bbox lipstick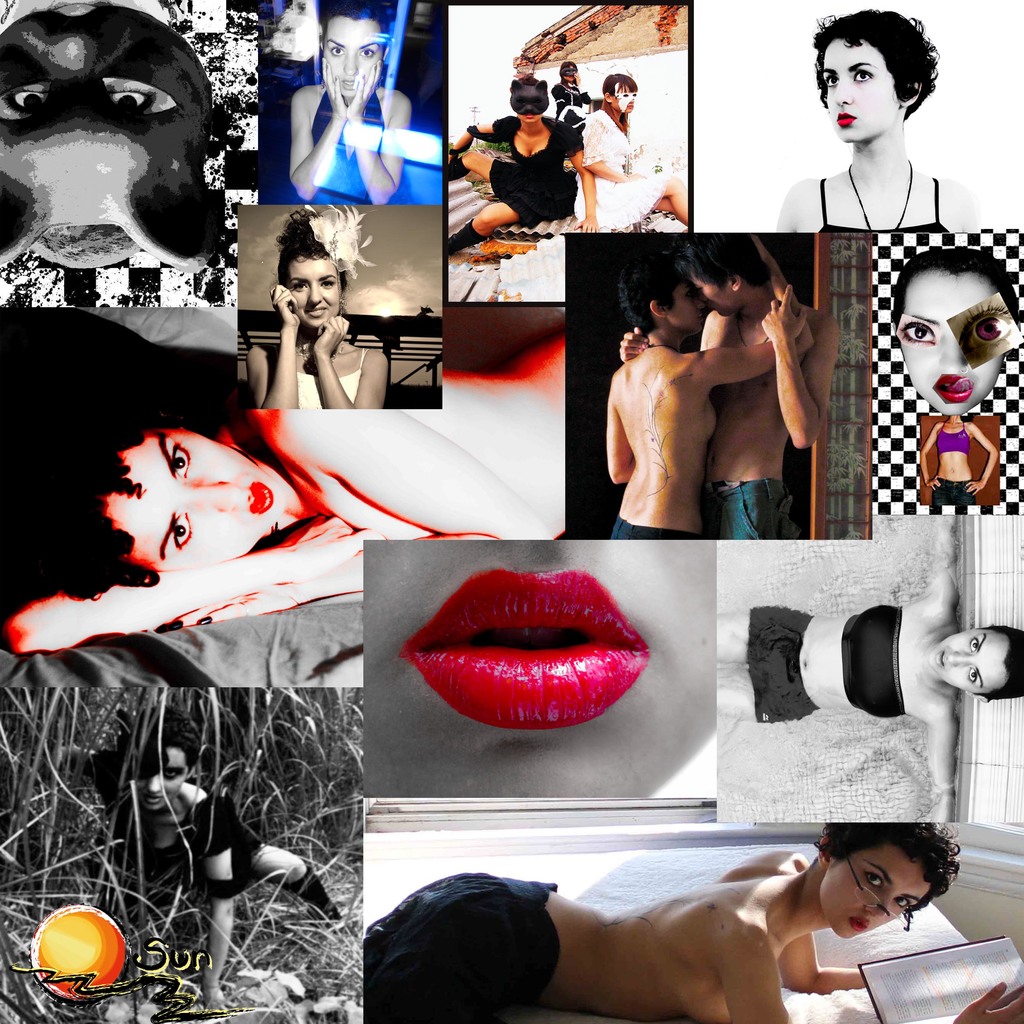
[836,109,858,127]
